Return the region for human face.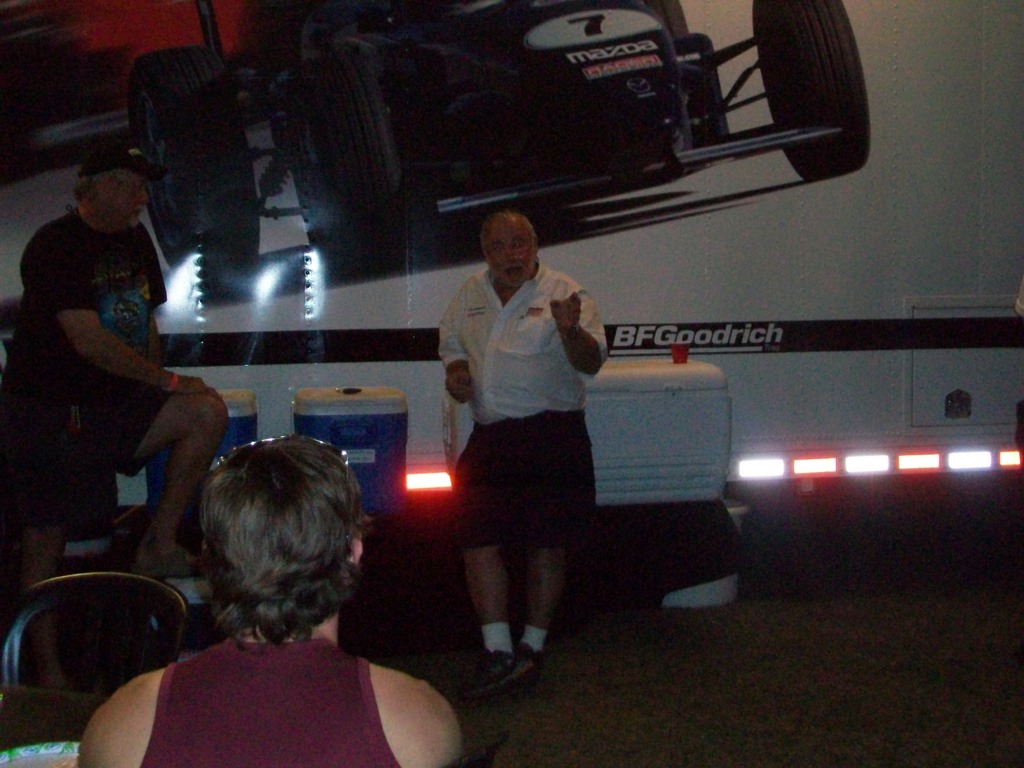
<bbox>479, 216, 539, 285</bbox>.
